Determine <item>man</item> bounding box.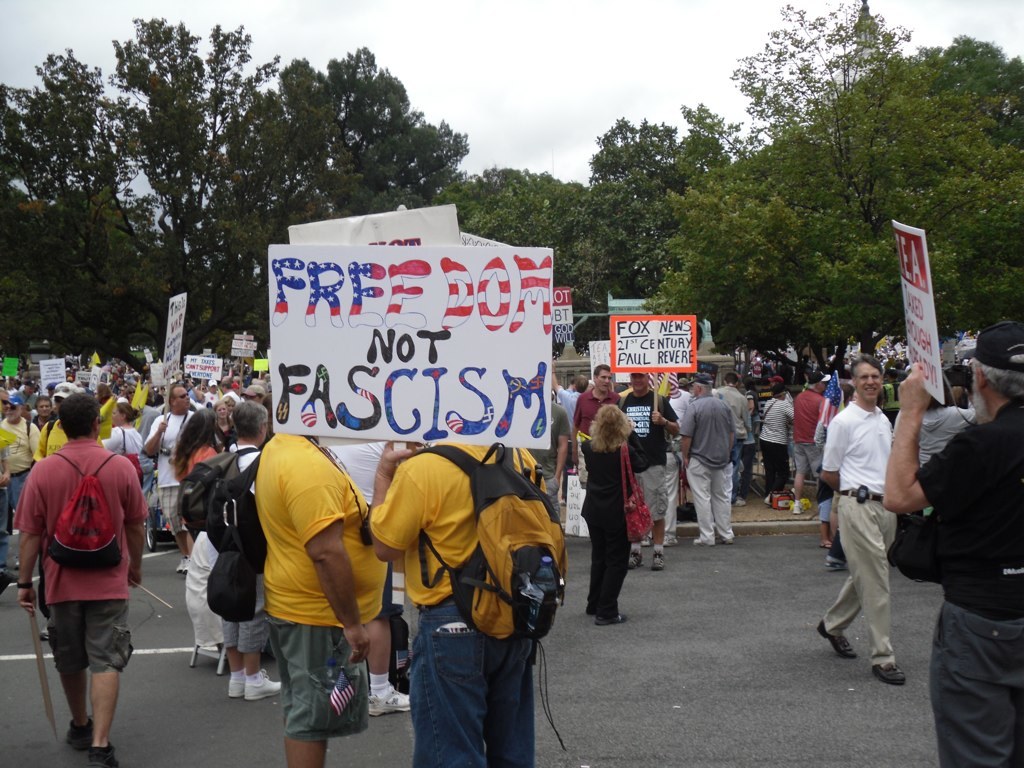
Determined: box(877, 322, 1022, 767).
